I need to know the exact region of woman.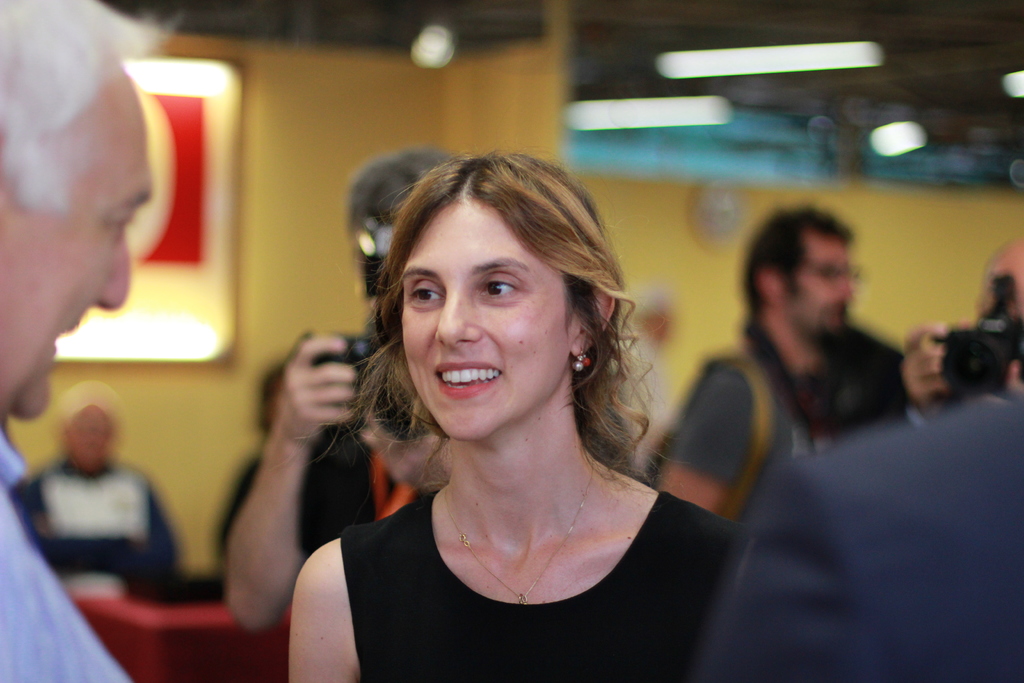
Region: detection(280, 151, 740, 682).
